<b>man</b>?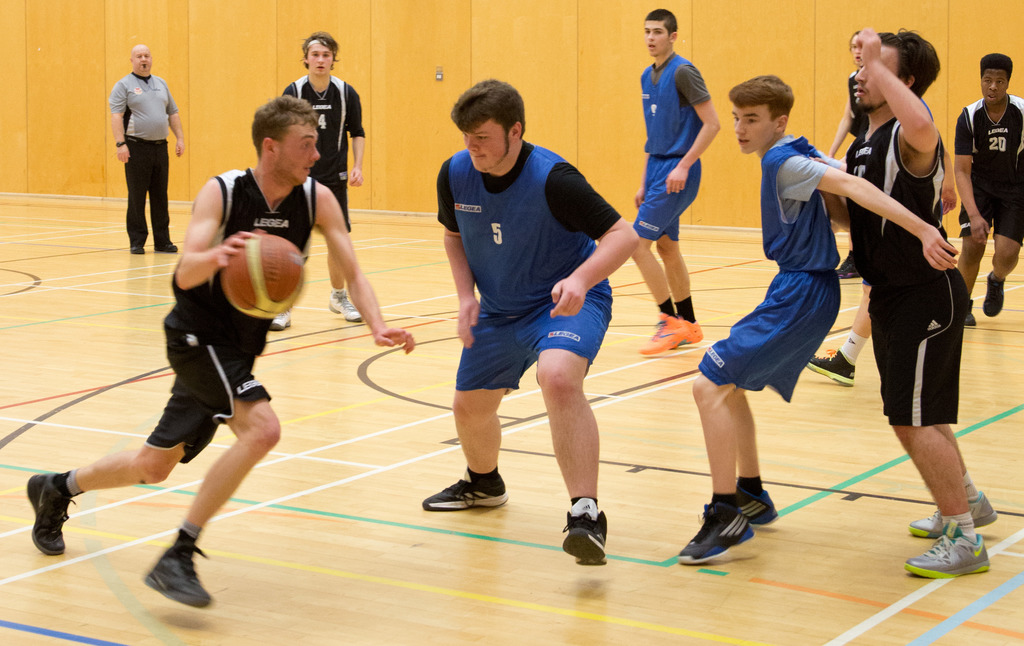
Rect(27, 97, 416, 608)
